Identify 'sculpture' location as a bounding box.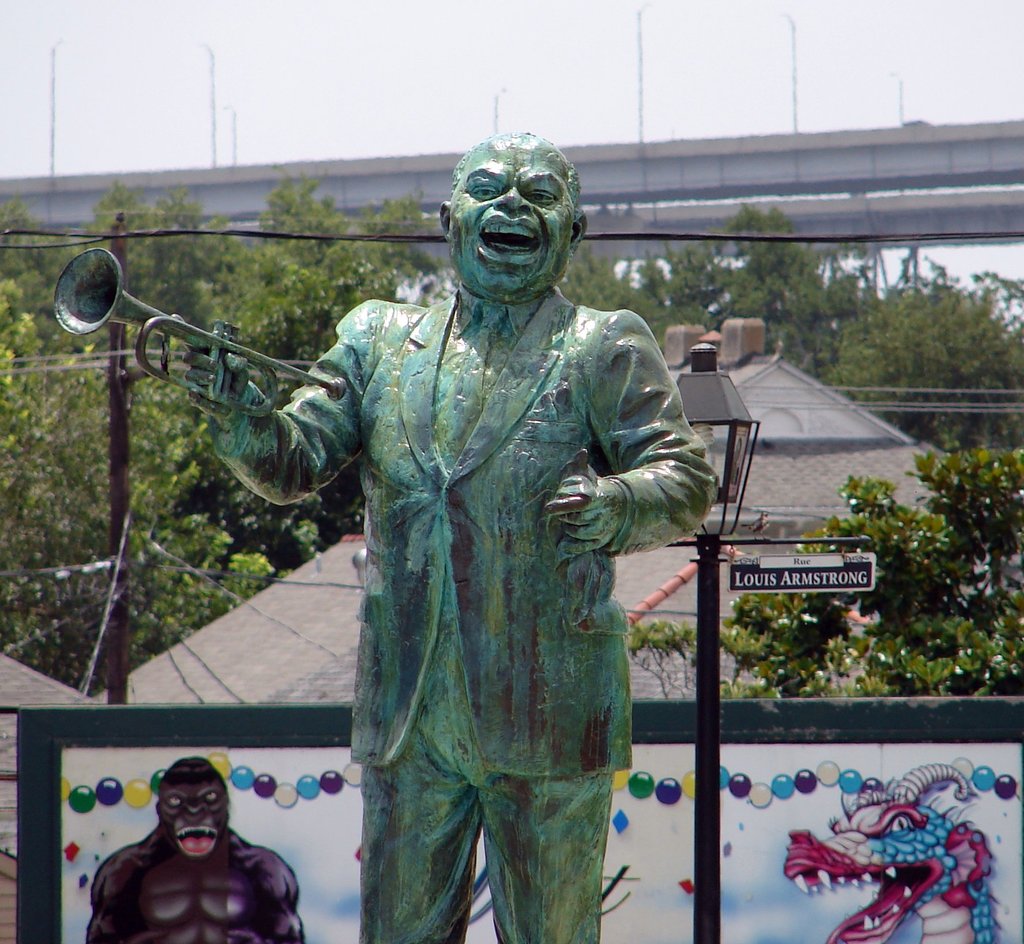
x1=208 y1=94 x2=723 y2=929.
